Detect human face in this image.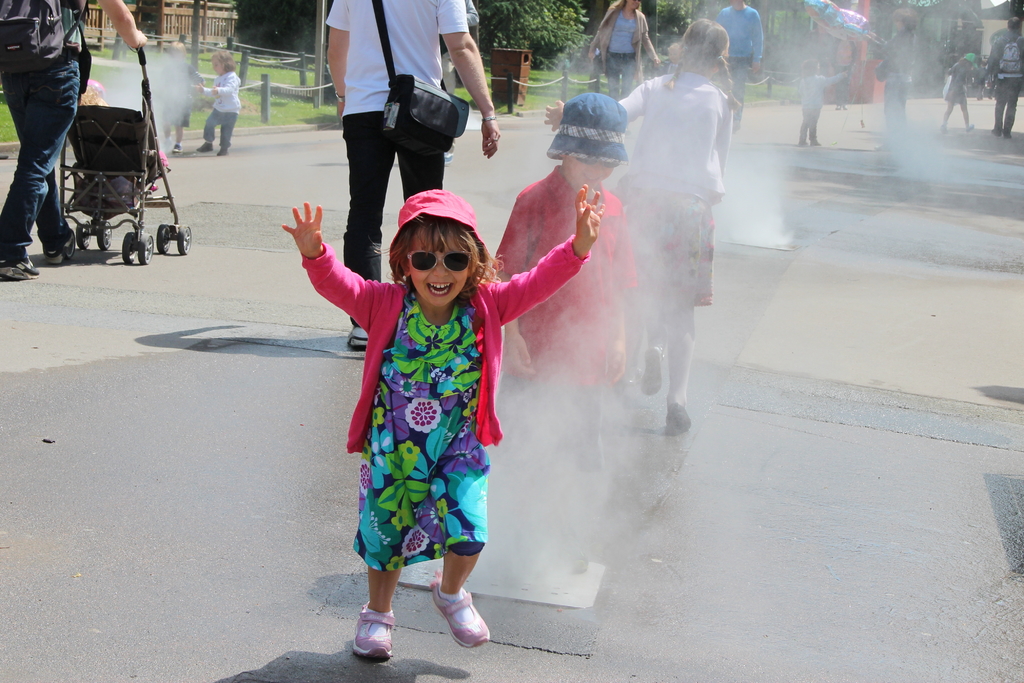
Detection: 213,59,221,75.
